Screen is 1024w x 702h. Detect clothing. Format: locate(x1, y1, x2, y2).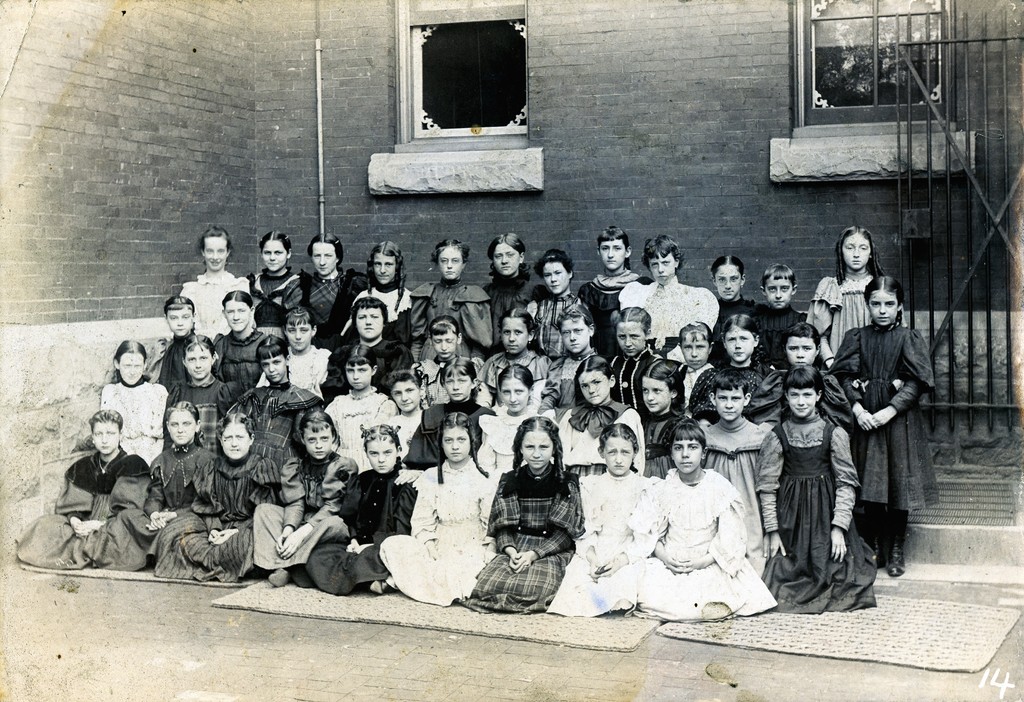
locate(218, 382, 330, 463).
